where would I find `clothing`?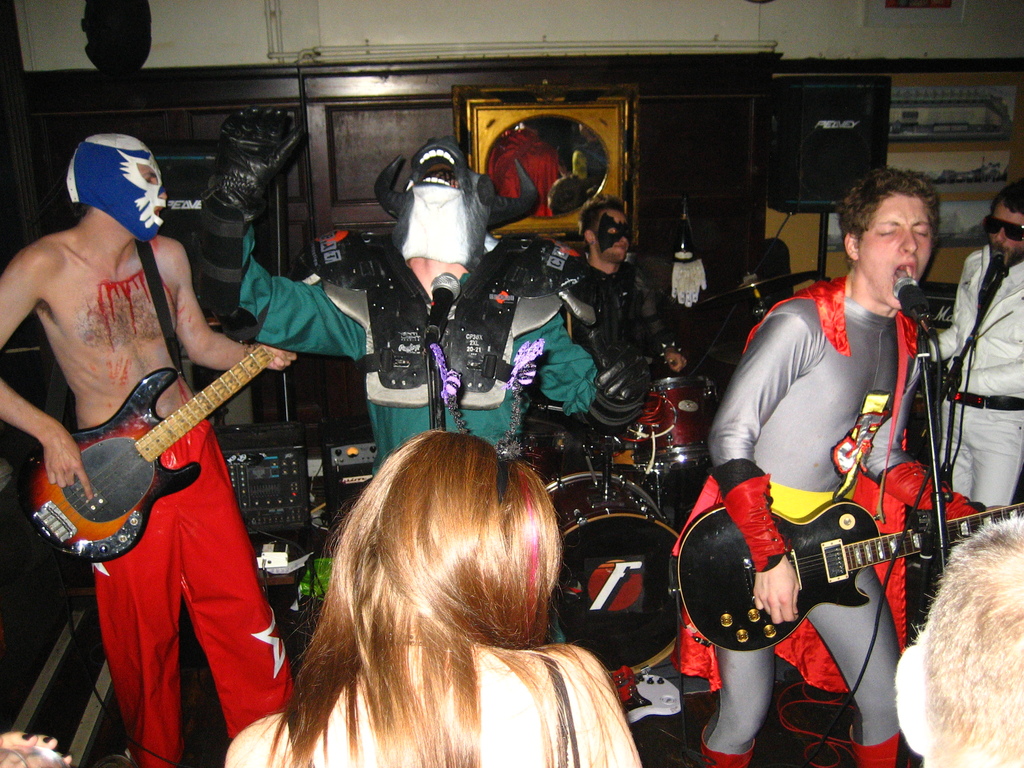
At (86,419,291,767).
